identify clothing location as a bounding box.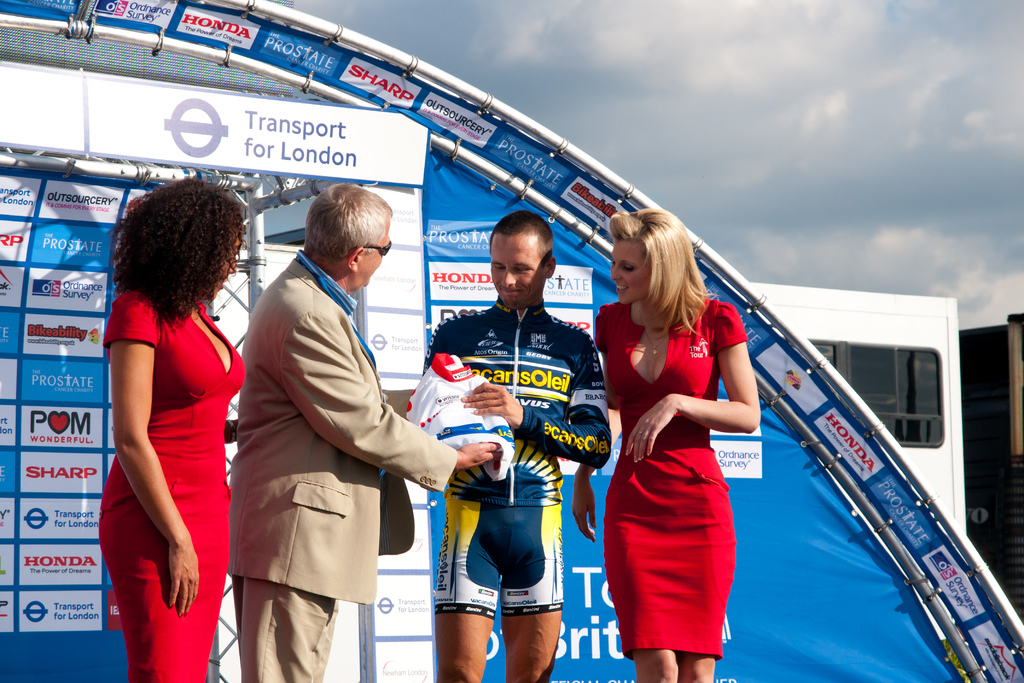
box=[600, 288, 745, 658].
